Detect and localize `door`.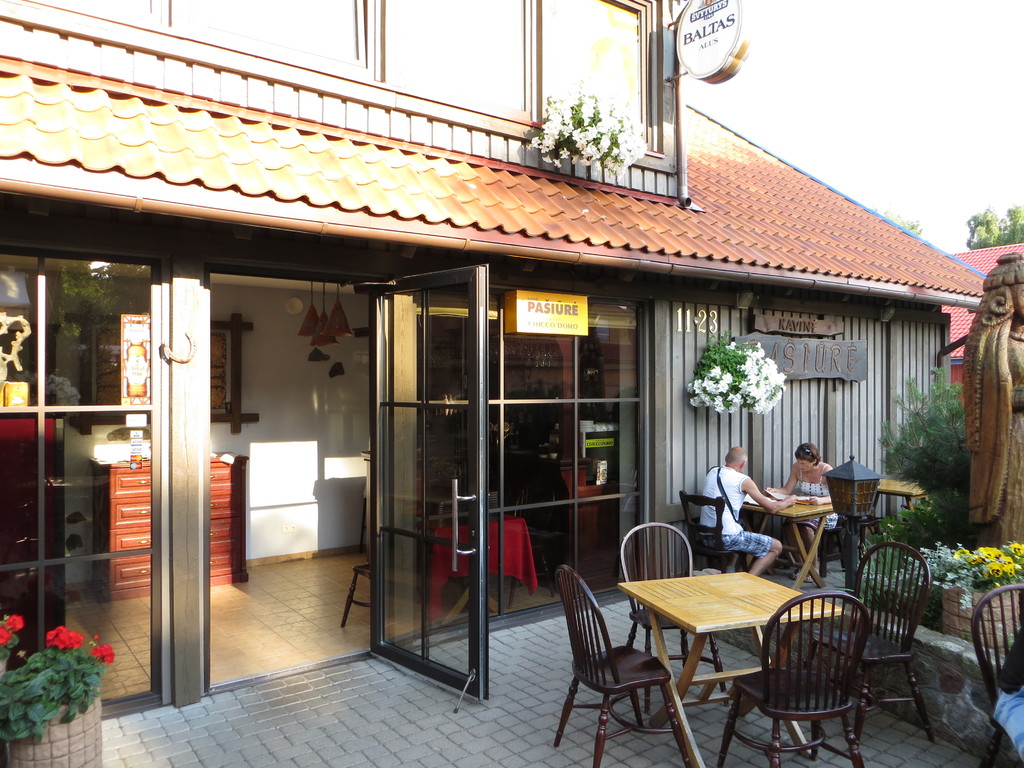
Localized at [367,261,492,714].
